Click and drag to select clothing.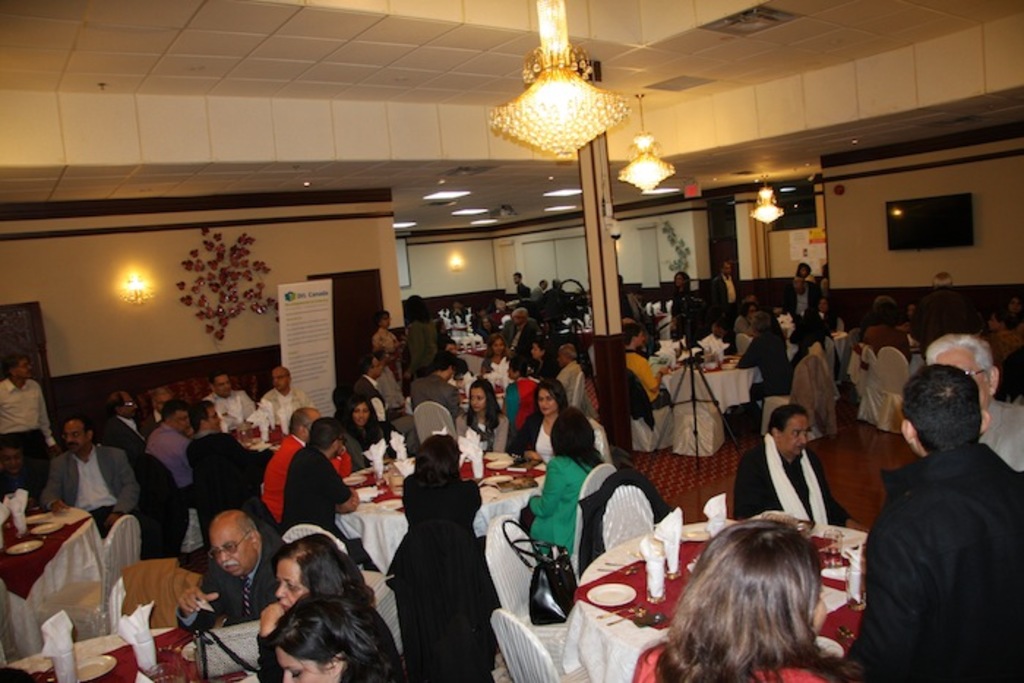
Selection: (left=518, top=402, right=554, bottom=461).
